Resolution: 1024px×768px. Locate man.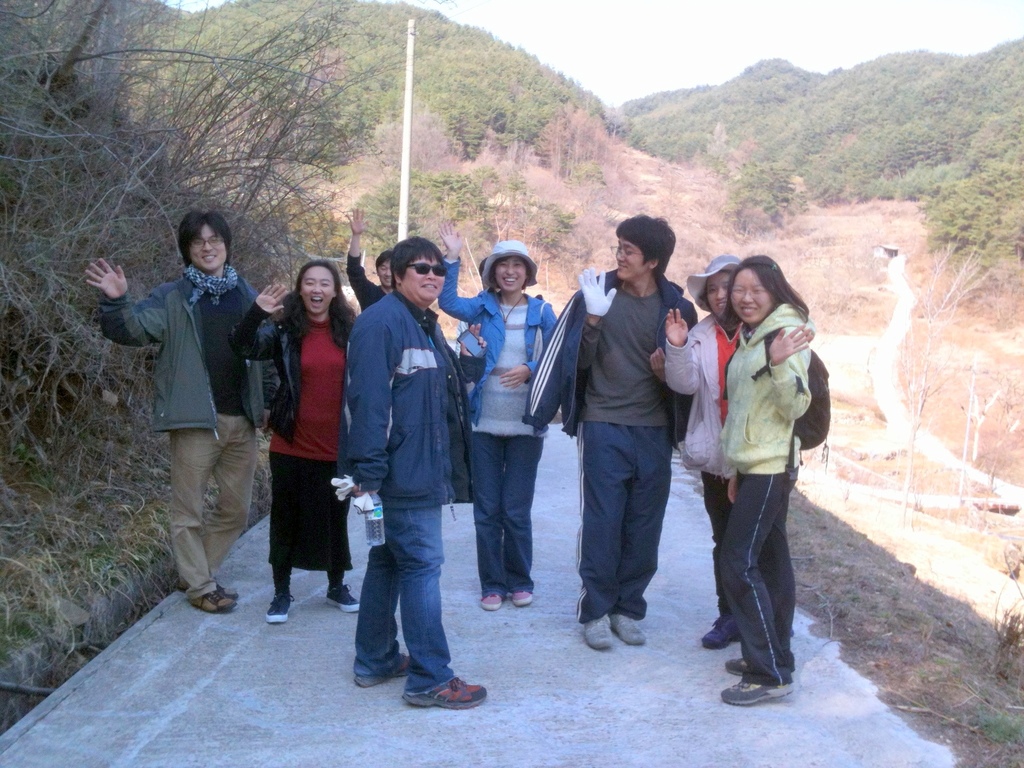
562:217:700:650.
